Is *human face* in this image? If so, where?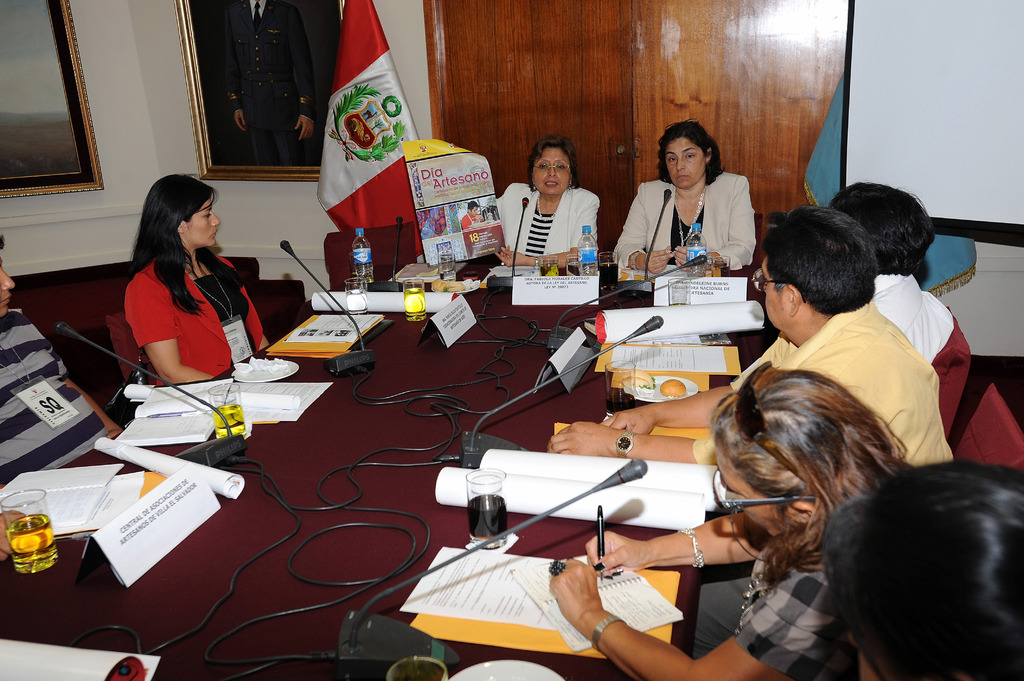
Yes, at 0,252,15,317.
